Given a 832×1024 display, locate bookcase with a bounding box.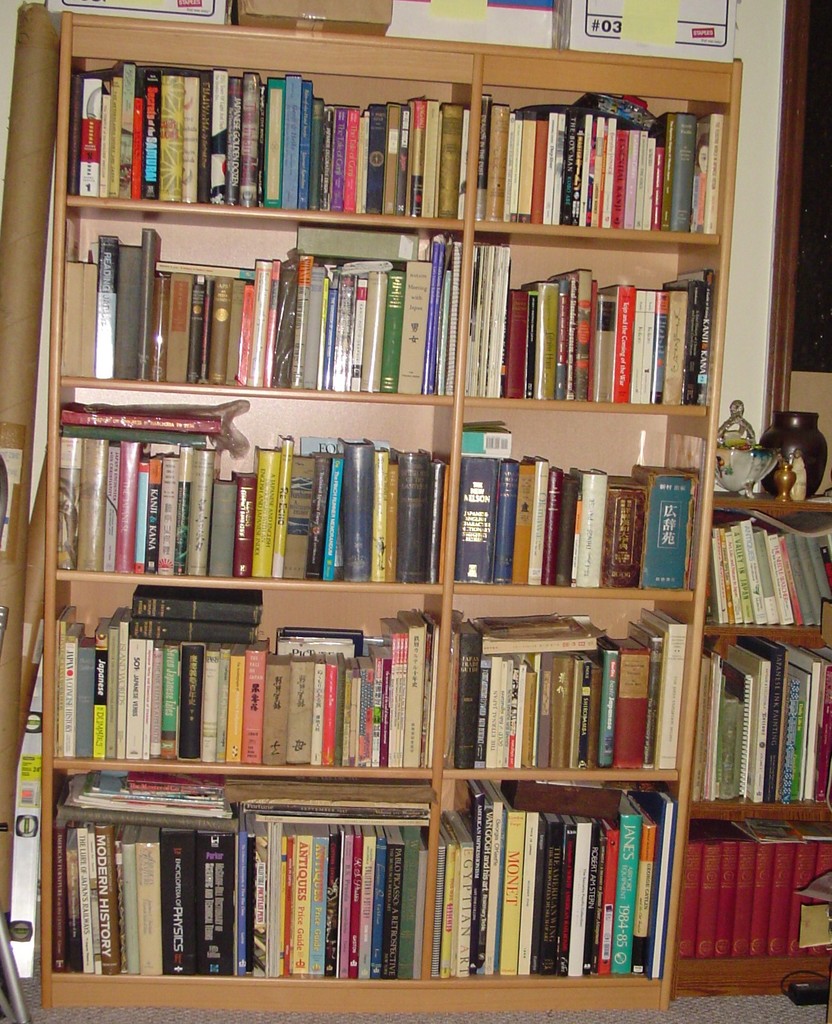
Located: [670, 490, 831, 1002].
